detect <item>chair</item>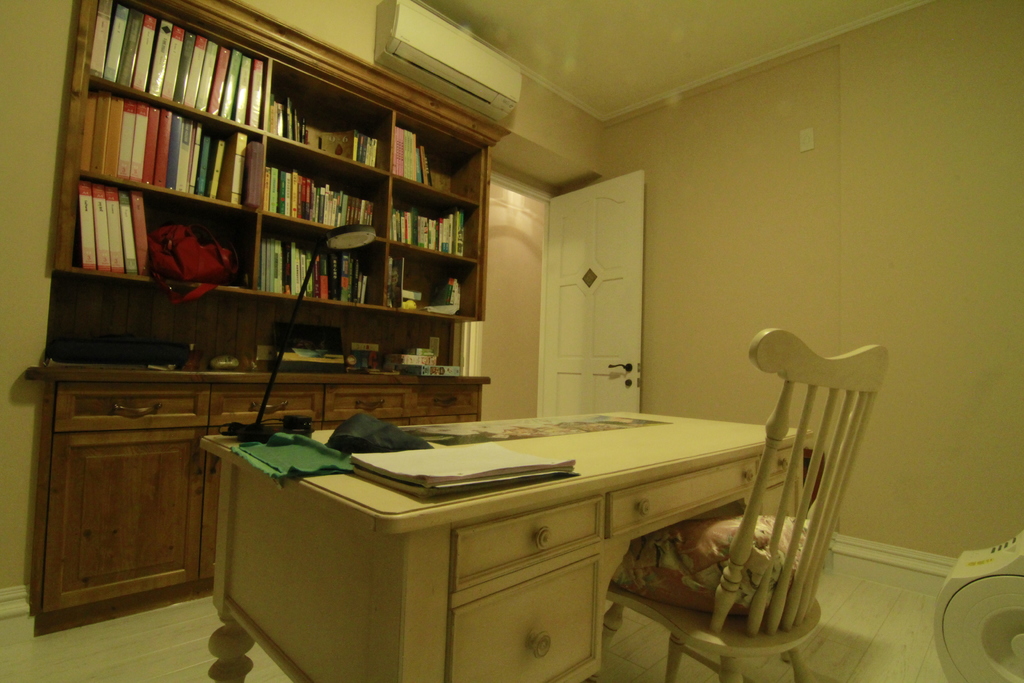
605, 333, 867, 682
